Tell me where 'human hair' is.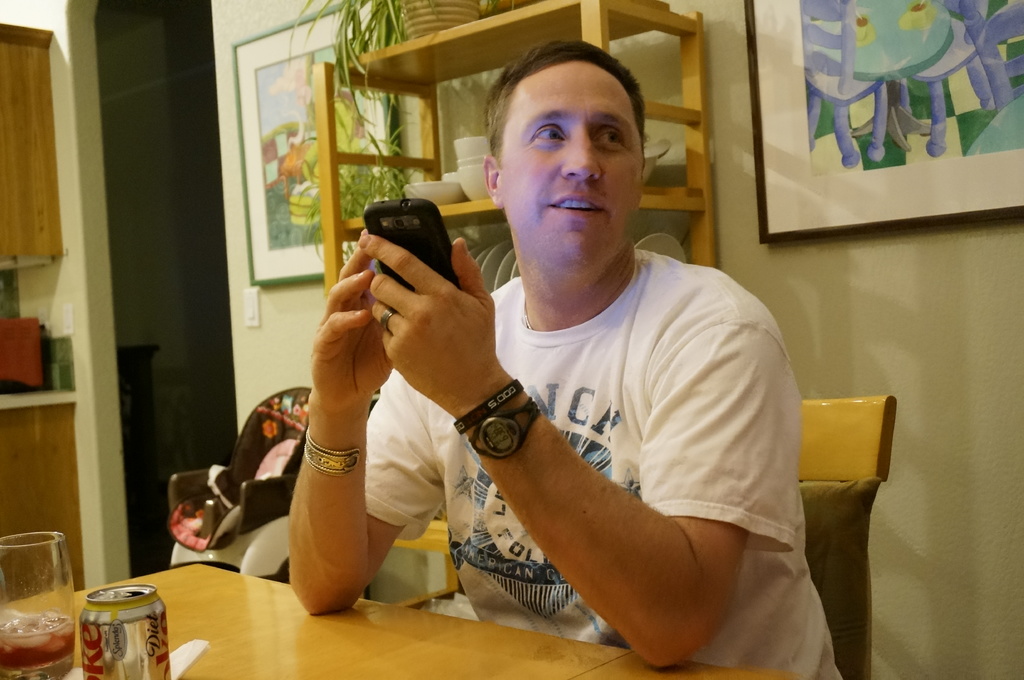
'human hair' is at box=[480, 35, 647, 164].
